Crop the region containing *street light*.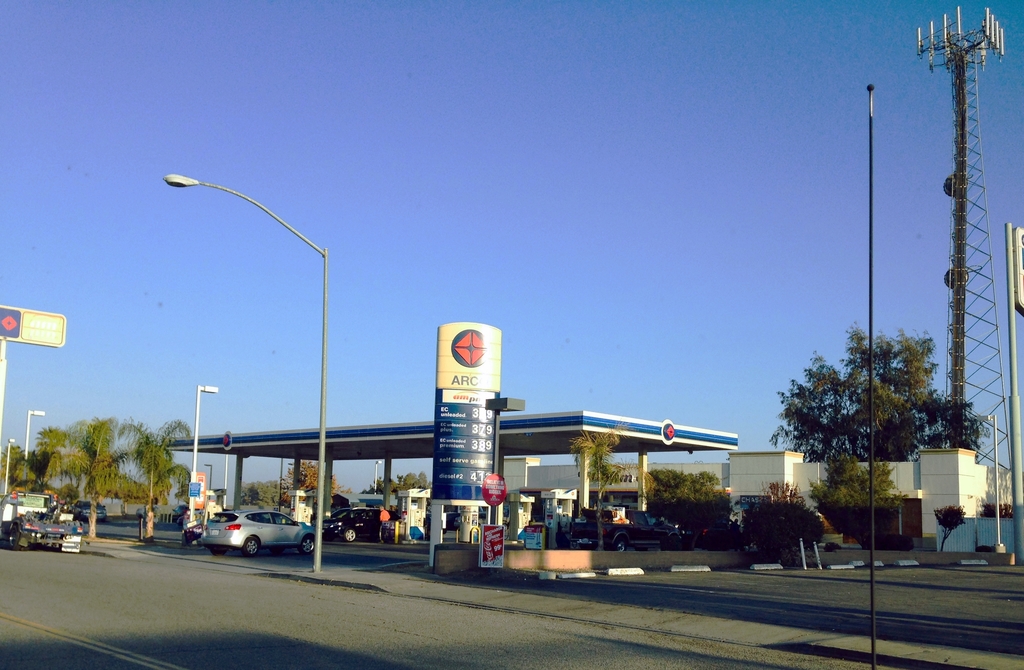
Crop region: 163/172/331/573.
